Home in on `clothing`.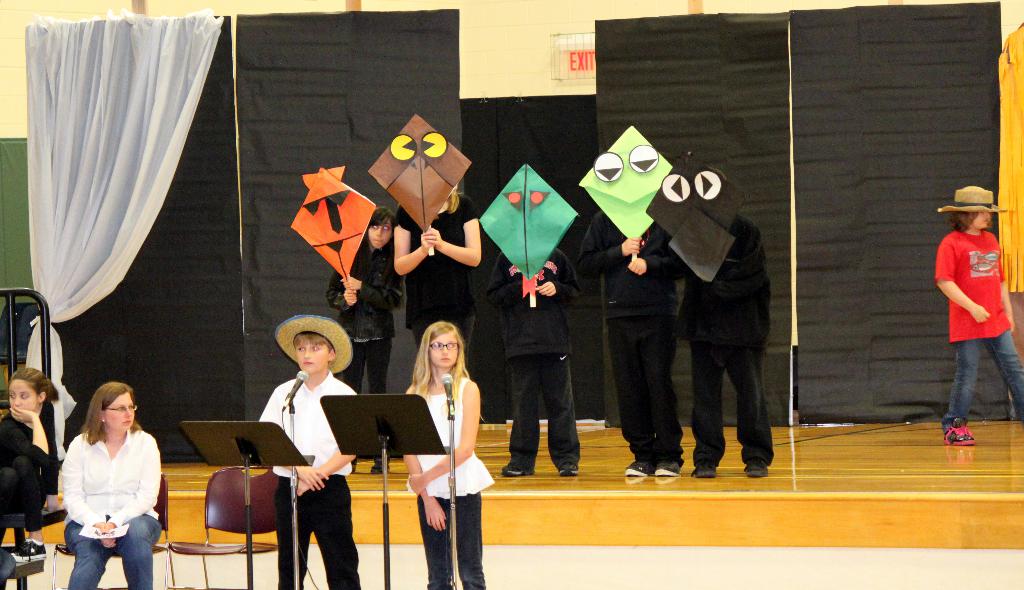
Homed in at bbox=(0, 397, 54, 543).
